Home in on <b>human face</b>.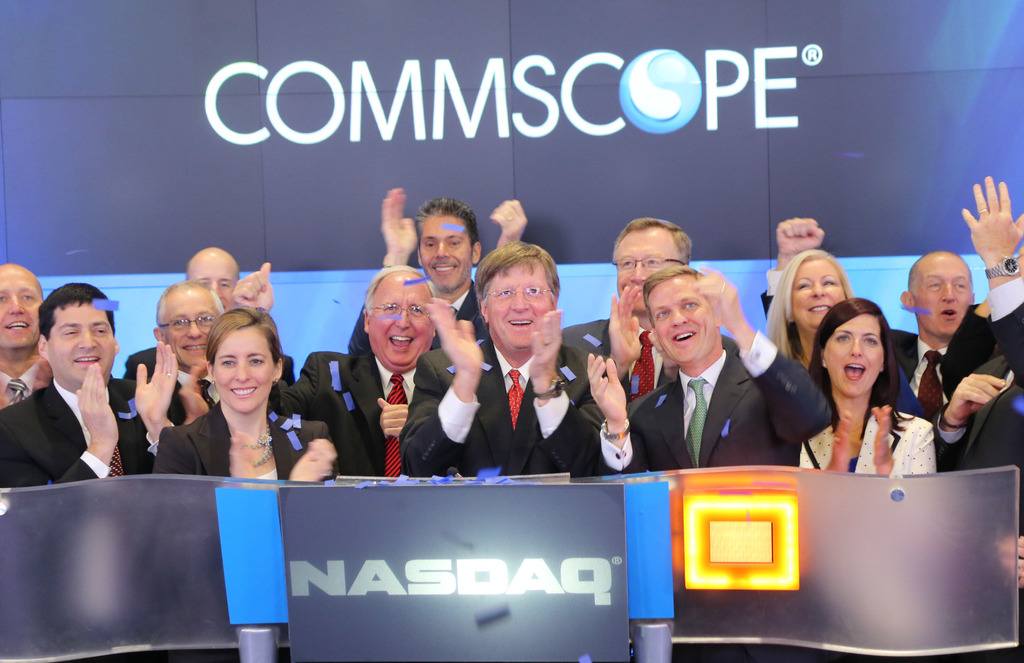
Homed in at {"x1": 414, "y1": 224, "x2": 464, "y2": 283}.
